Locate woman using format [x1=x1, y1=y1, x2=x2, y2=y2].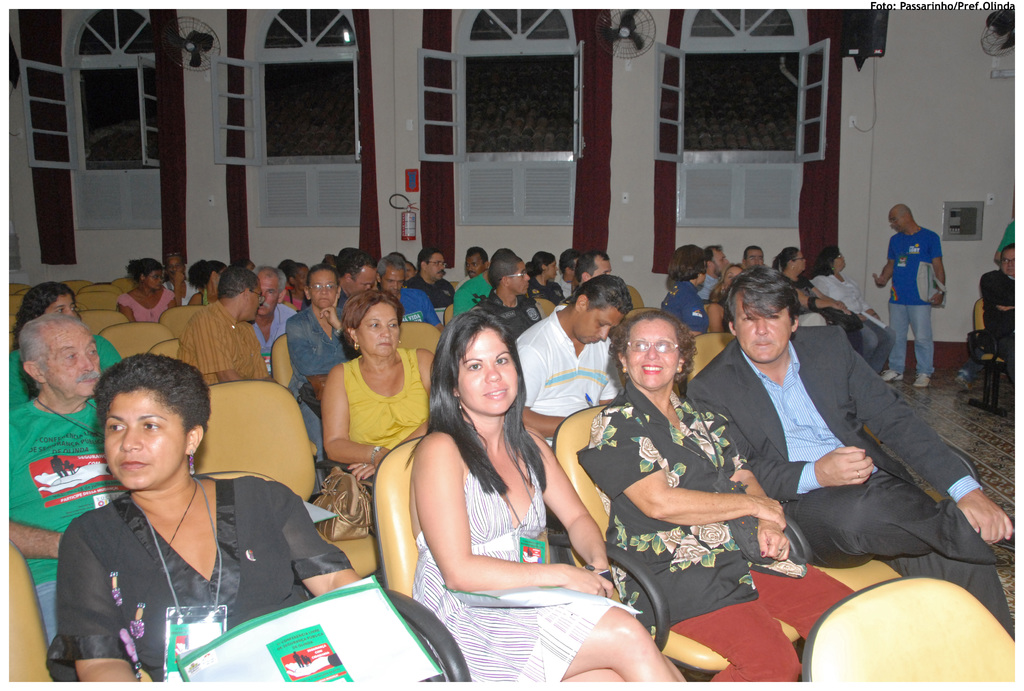
[x1=575, y1=305, x2=858, y2=690].
